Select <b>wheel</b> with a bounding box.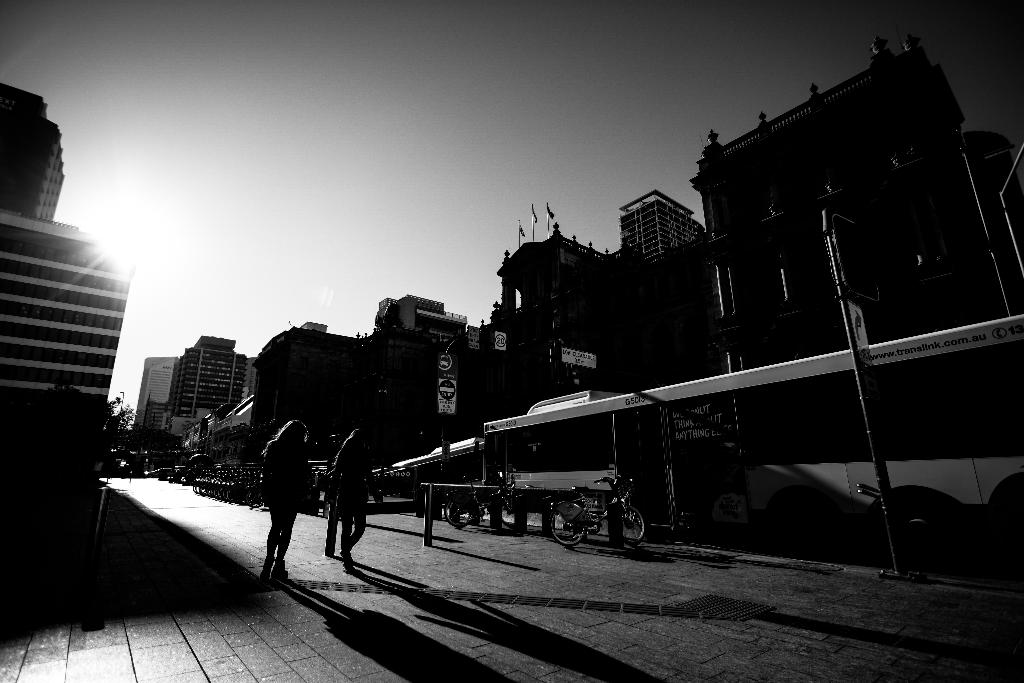
detection(616, 505, 646, 548).
